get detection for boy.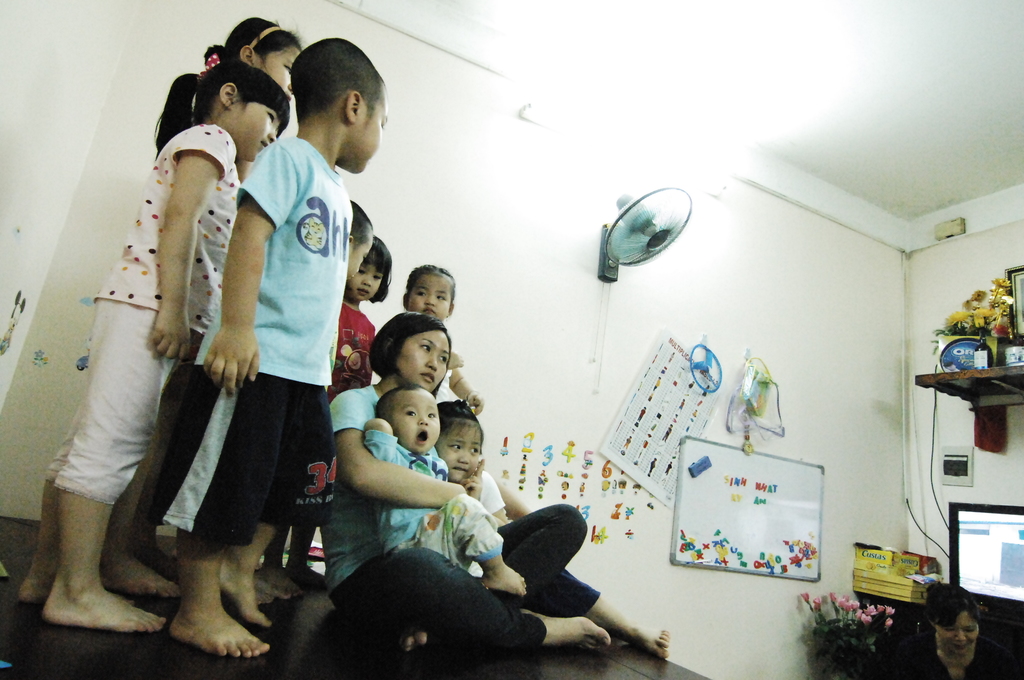
Detection: 367,388,524,594.
